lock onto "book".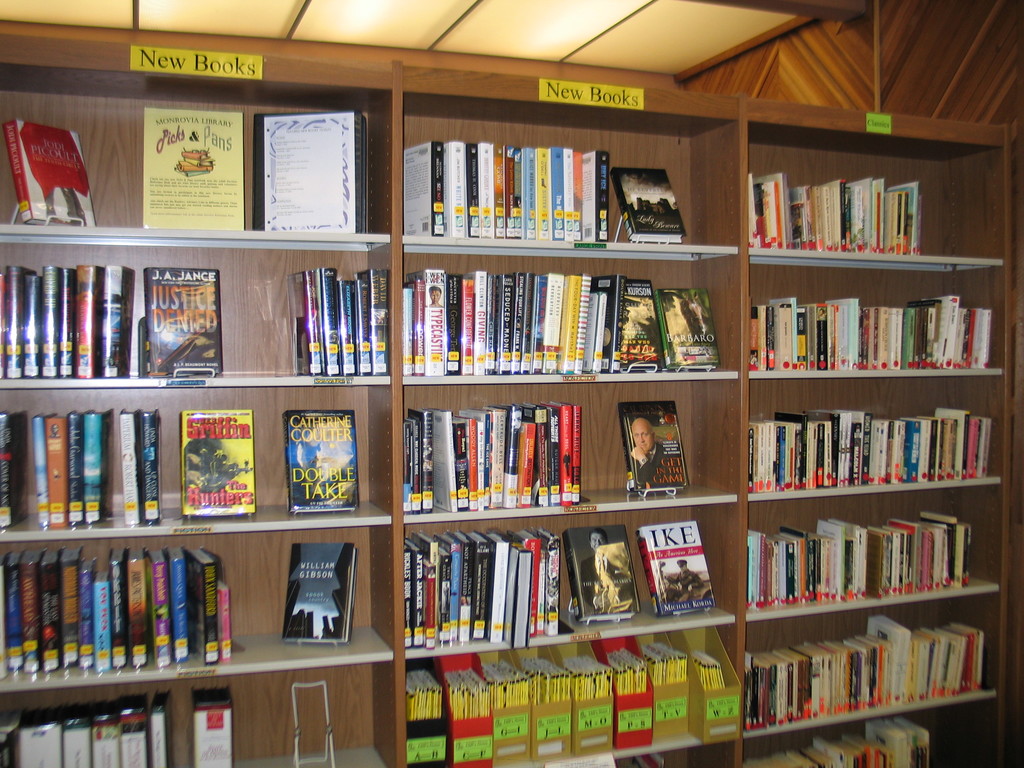
Locked: Rect(58, 264, 72, 379).
